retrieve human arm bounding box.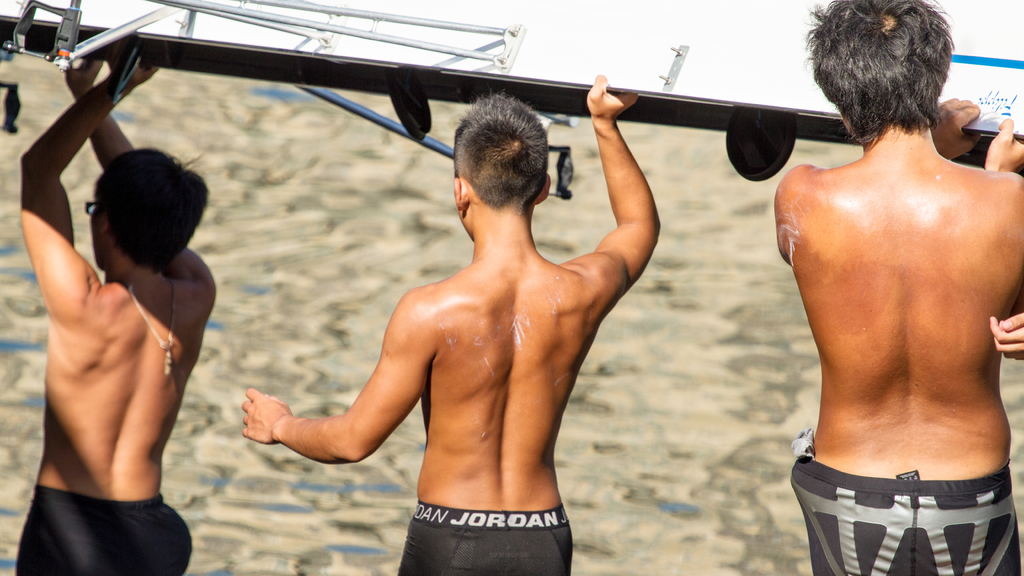
Bounding box: pyautogui.locateOnScreen(63, 49, 230, 287).
